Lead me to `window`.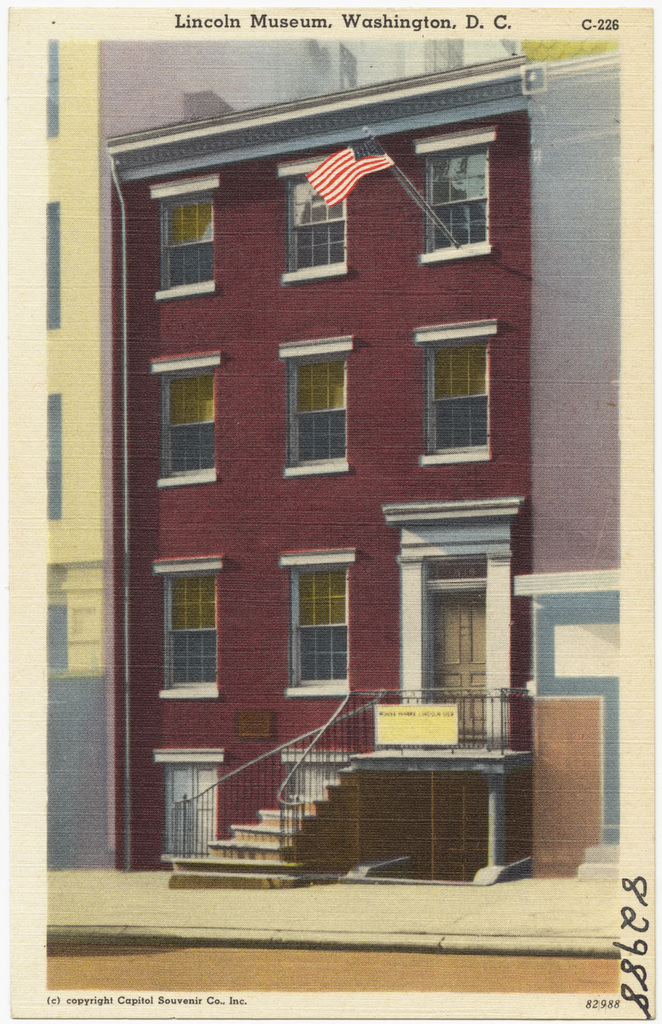
Lead to left=163, top=573, right=215, bottom=685.
